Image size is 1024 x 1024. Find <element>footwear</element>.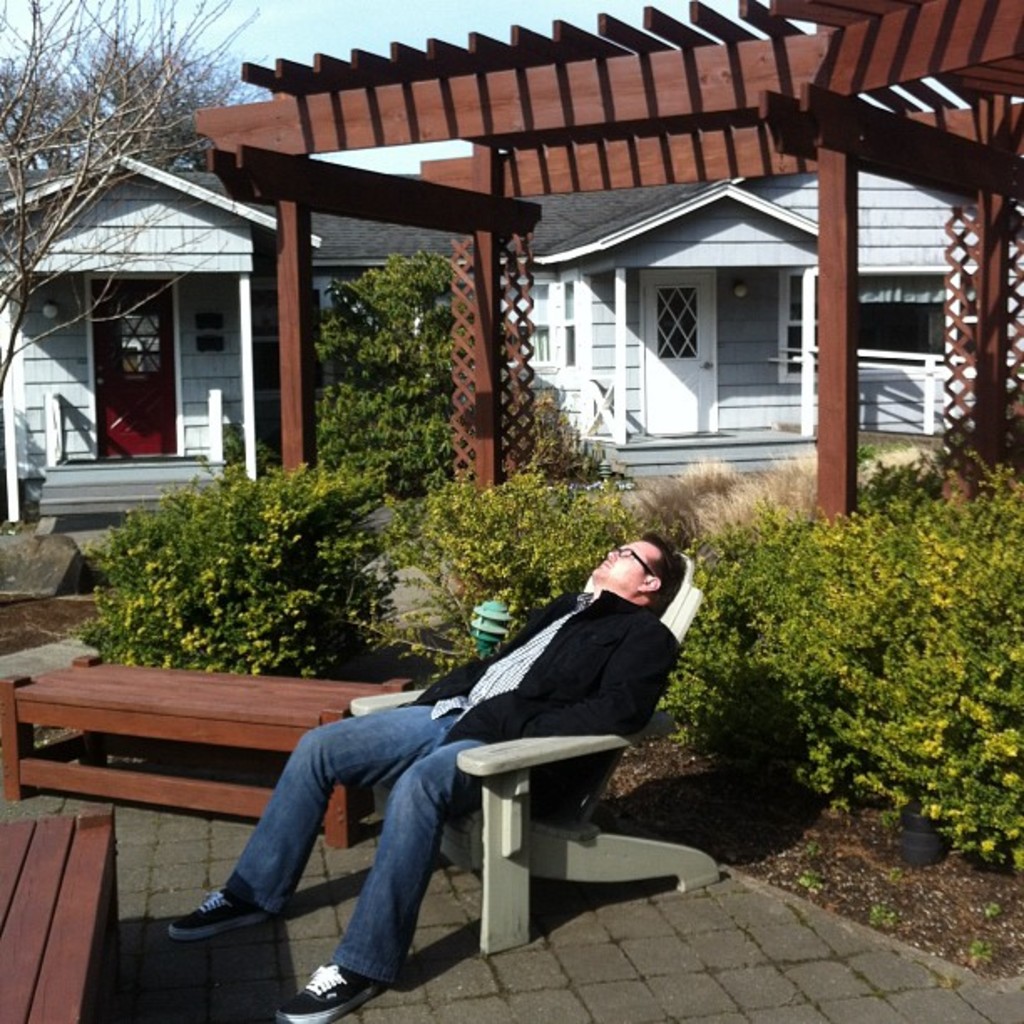
bbox=[273, 959, 378, 1022].
